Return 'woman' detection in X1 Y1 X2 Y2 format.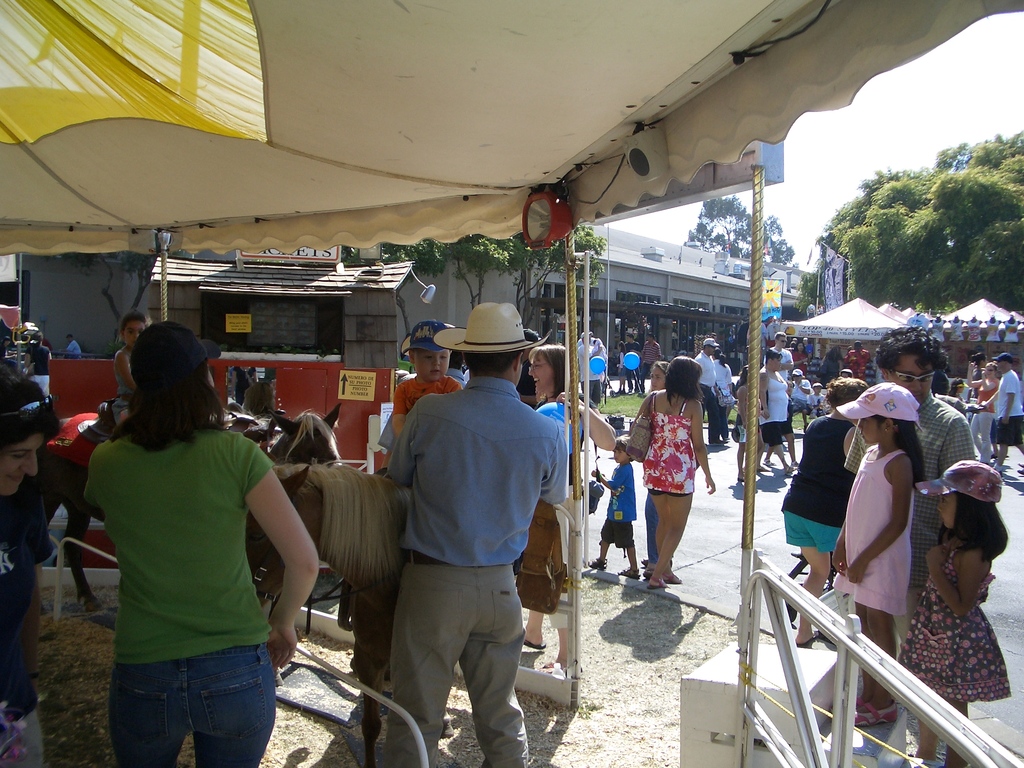
0 364 56 767.
